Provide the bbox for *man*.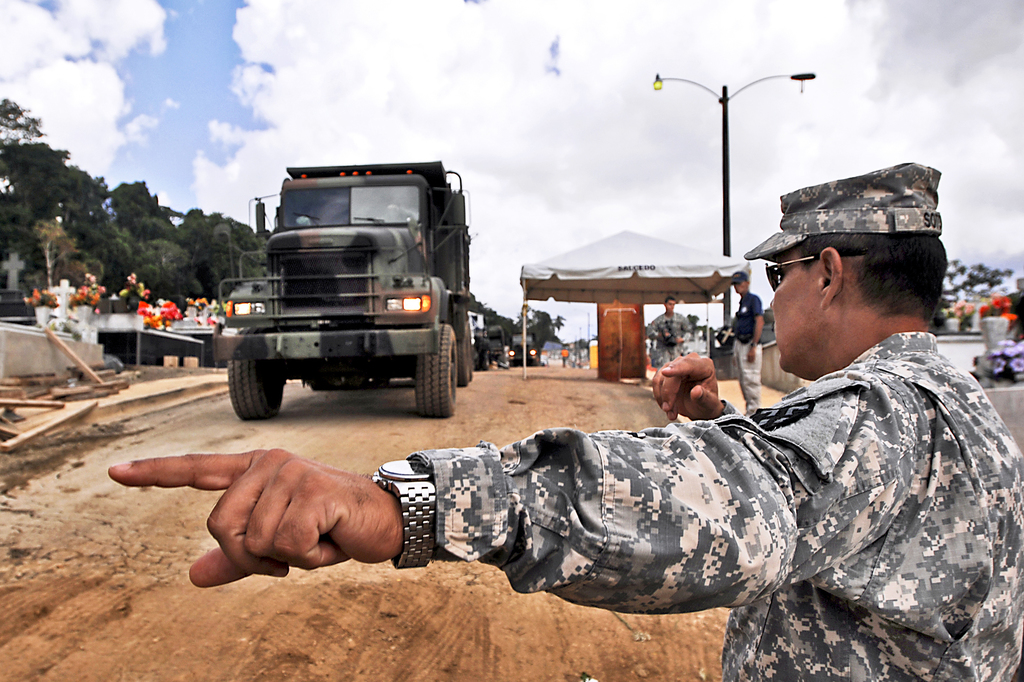
select_region(729, 267, 762, 414).
